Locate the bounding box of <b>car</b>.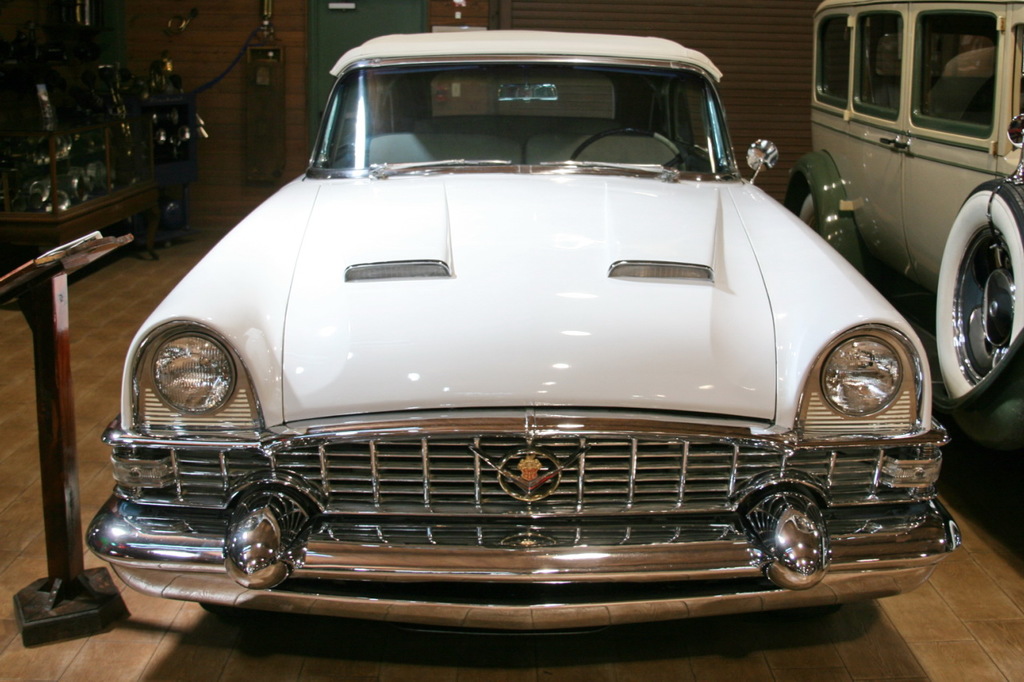
Bounding box: (786, 0, 1023, 443).
